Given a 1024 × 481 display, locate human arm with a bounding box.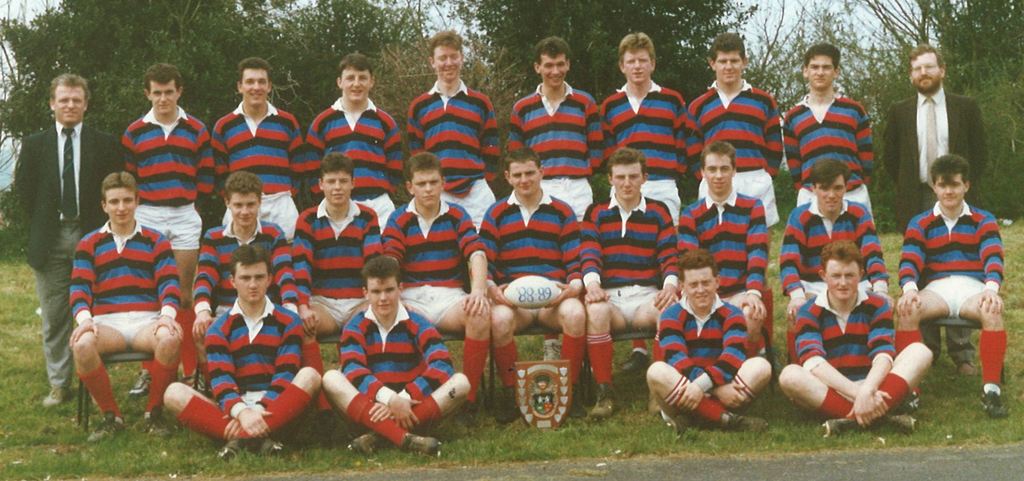
Located: rect(582, 208, 610, 306).
